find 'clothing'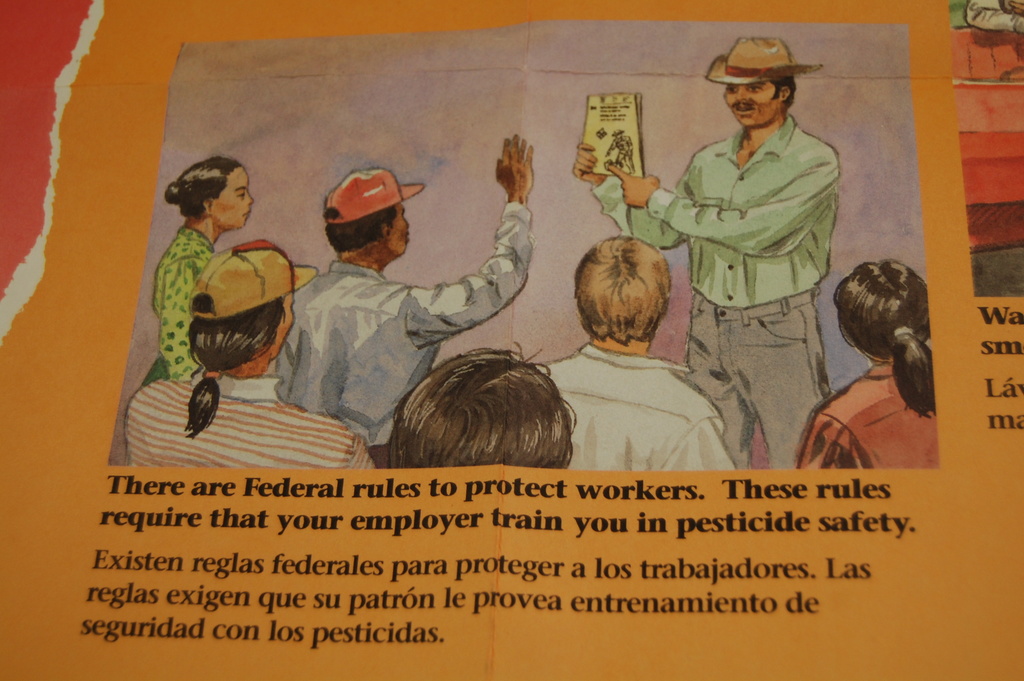
region(150, 225, 209, 381)
